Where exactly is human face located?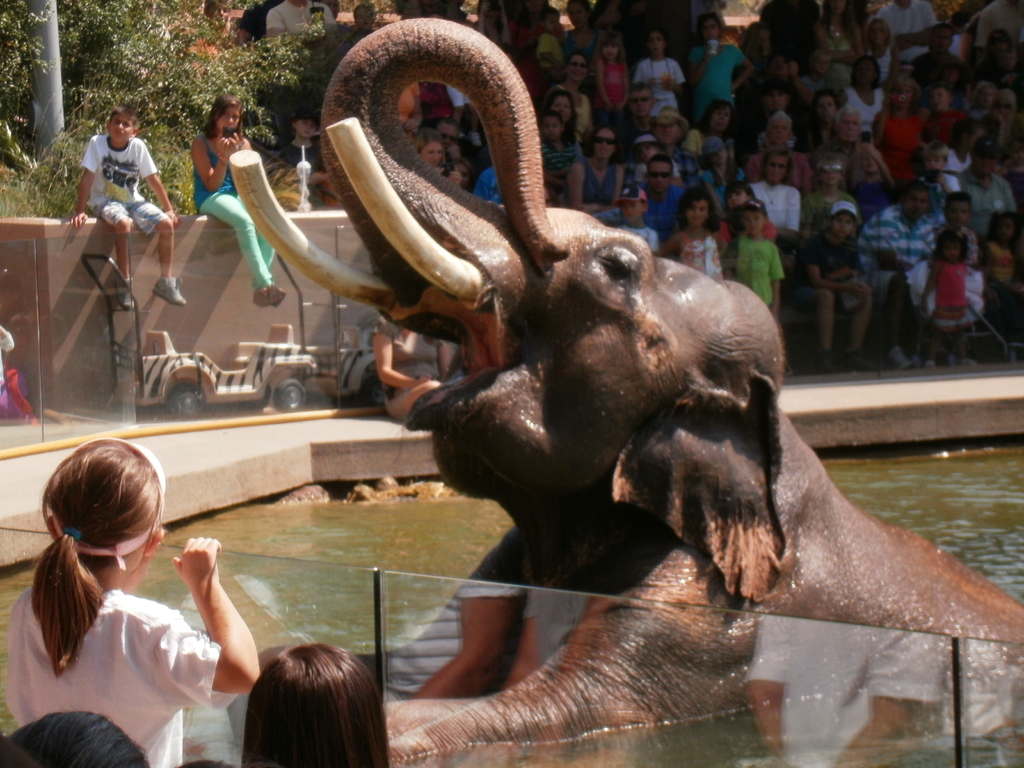
Its bounding box is l=686, t=202, r=710, b=223.
